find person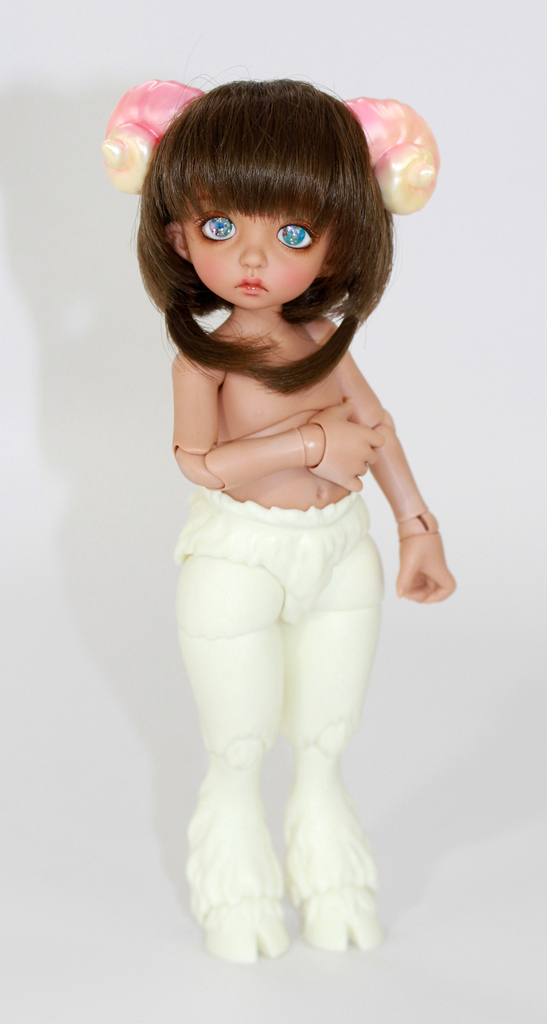
bbox=[134, 83, 456, 964]
